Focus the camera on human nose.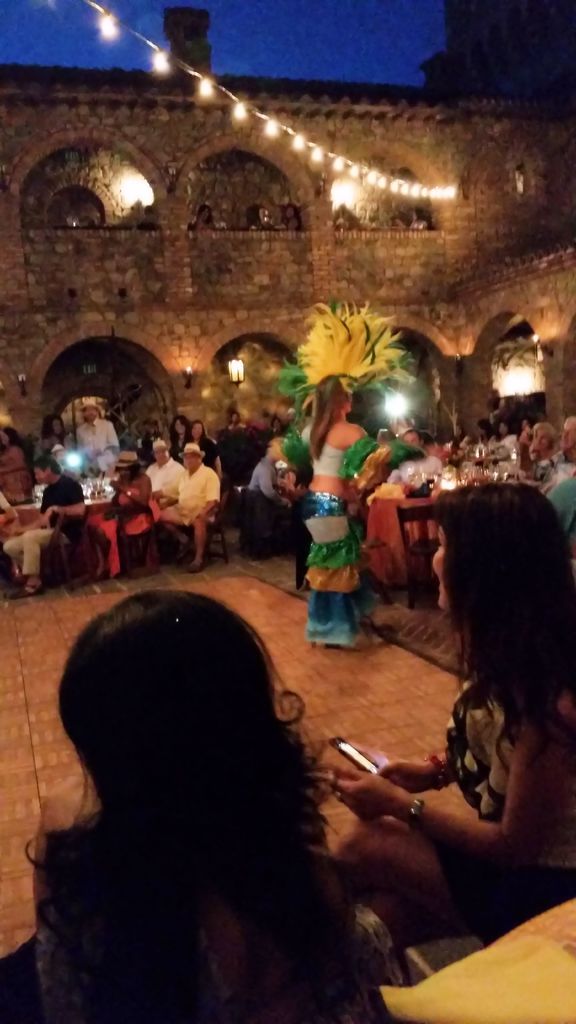
Focus region: locate(561, 428, 570, 440).
